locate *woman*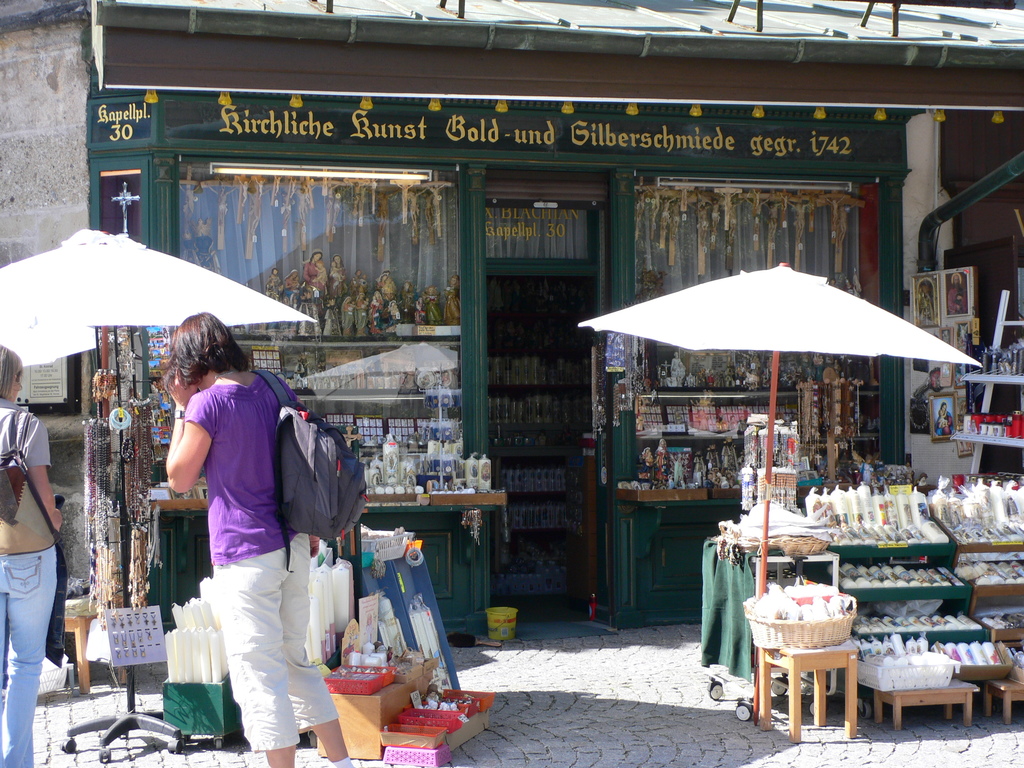
x1=0, y1=346, x2=67, y2=767
